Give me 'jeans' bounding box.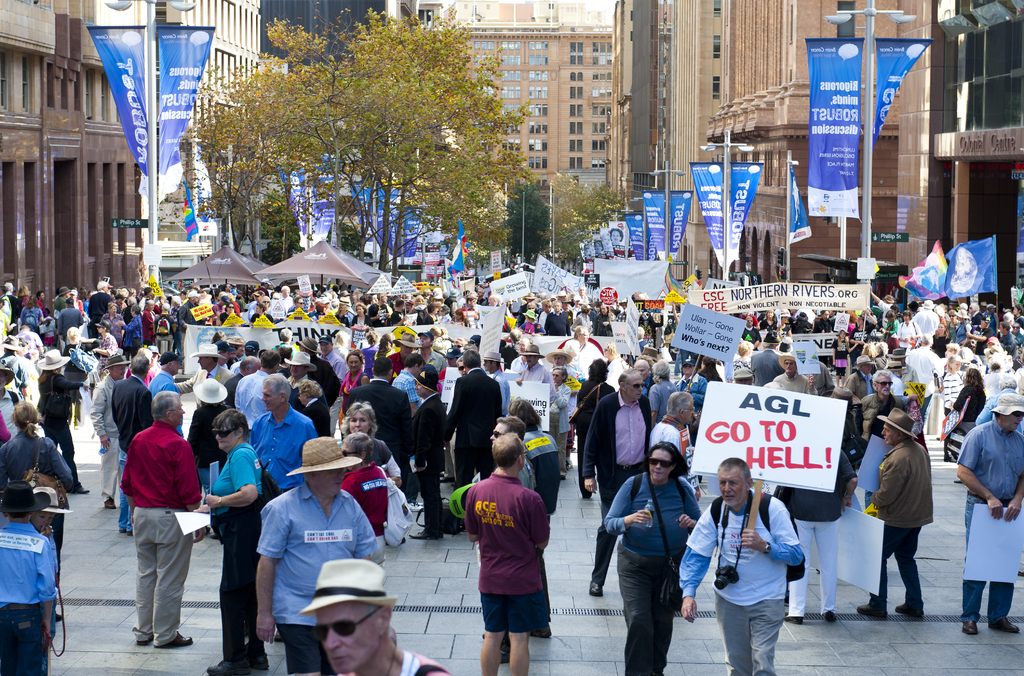
<region>43, 421, 83, 483</region>.
